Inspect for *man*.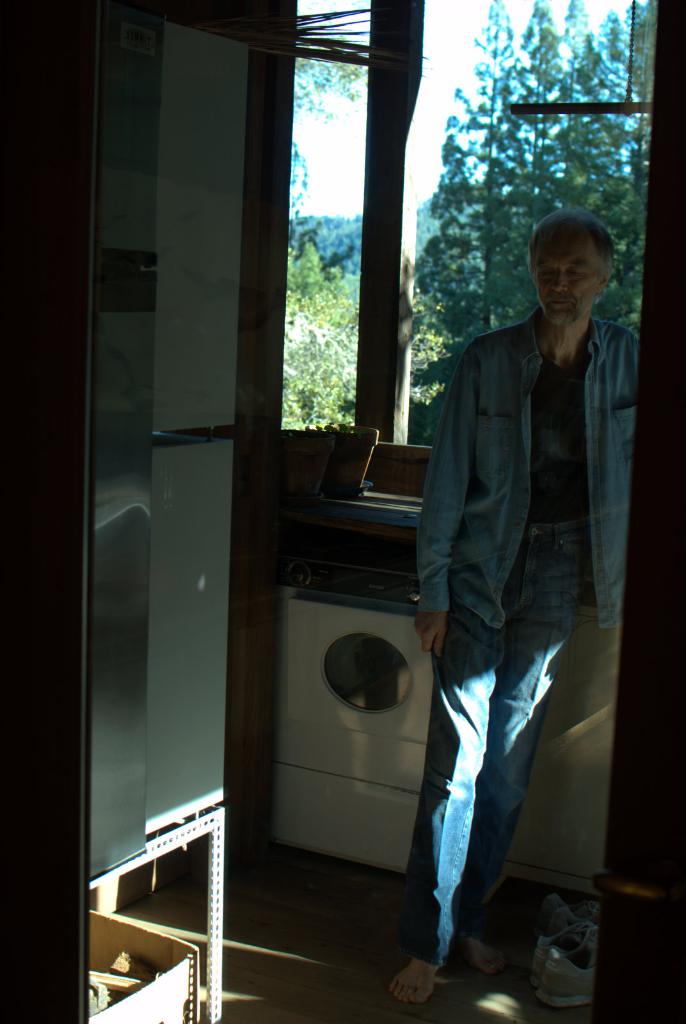
Inspection: {"x1": 410, "y1": 191, "x2": 650, "y2": 957}.
